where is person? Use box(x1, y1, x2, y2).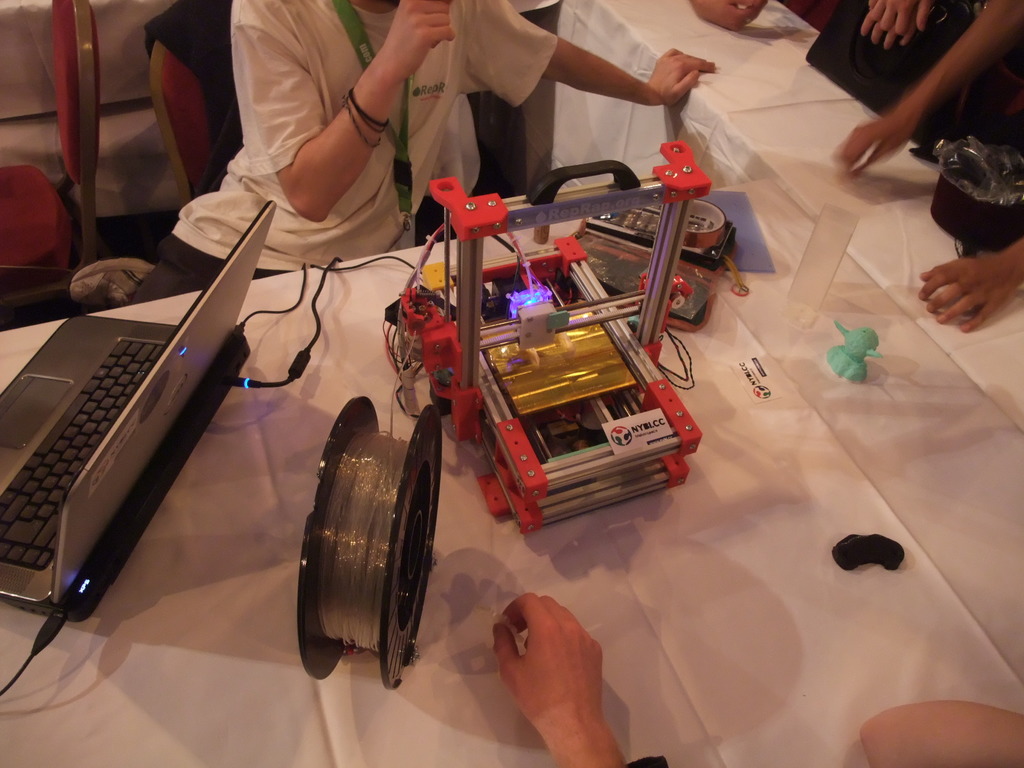
box(133, 0, 716, 303).
